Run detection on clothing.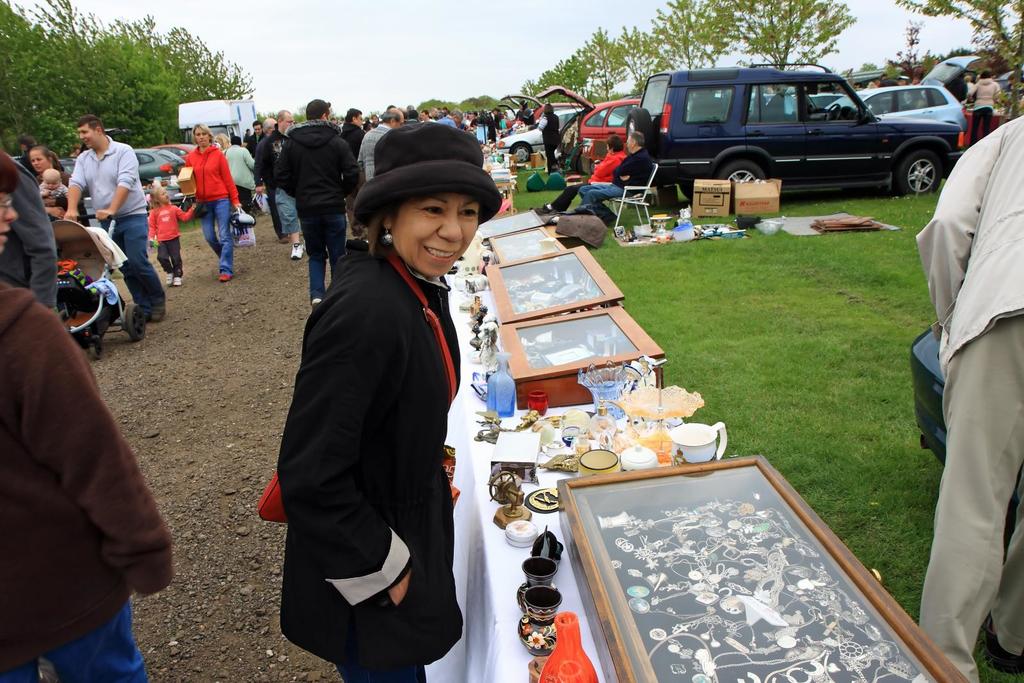
Result: (262,172,483,677).
